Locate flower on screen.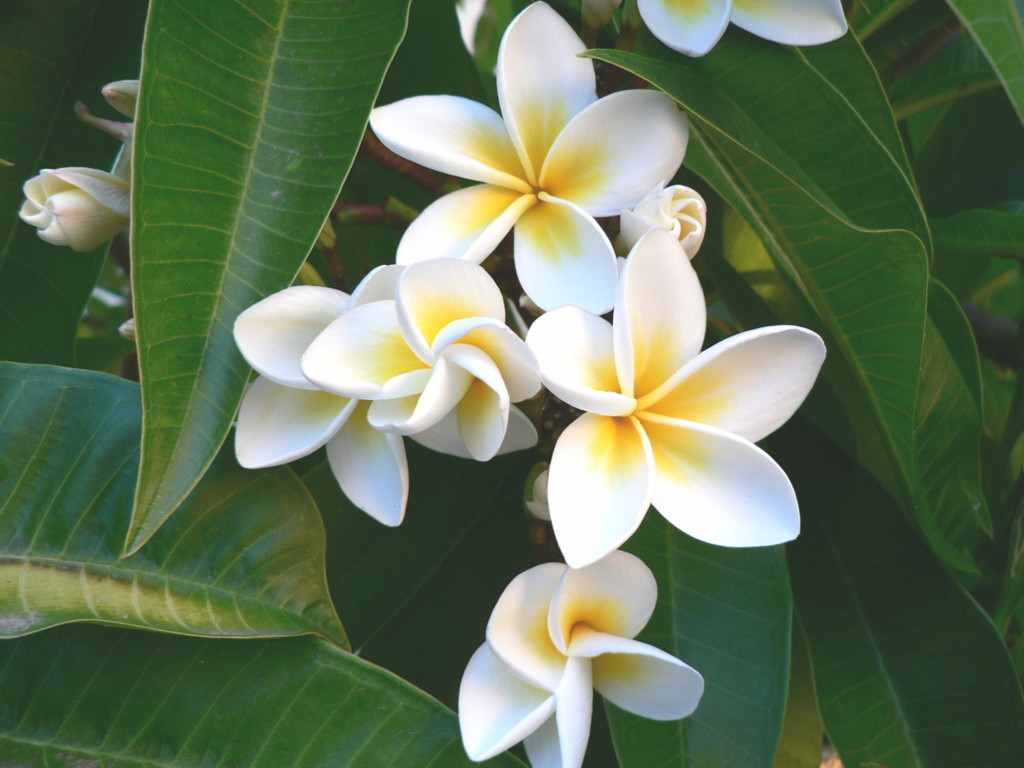
On screen at x1=299 y1=256 x2=537 y2=459.
